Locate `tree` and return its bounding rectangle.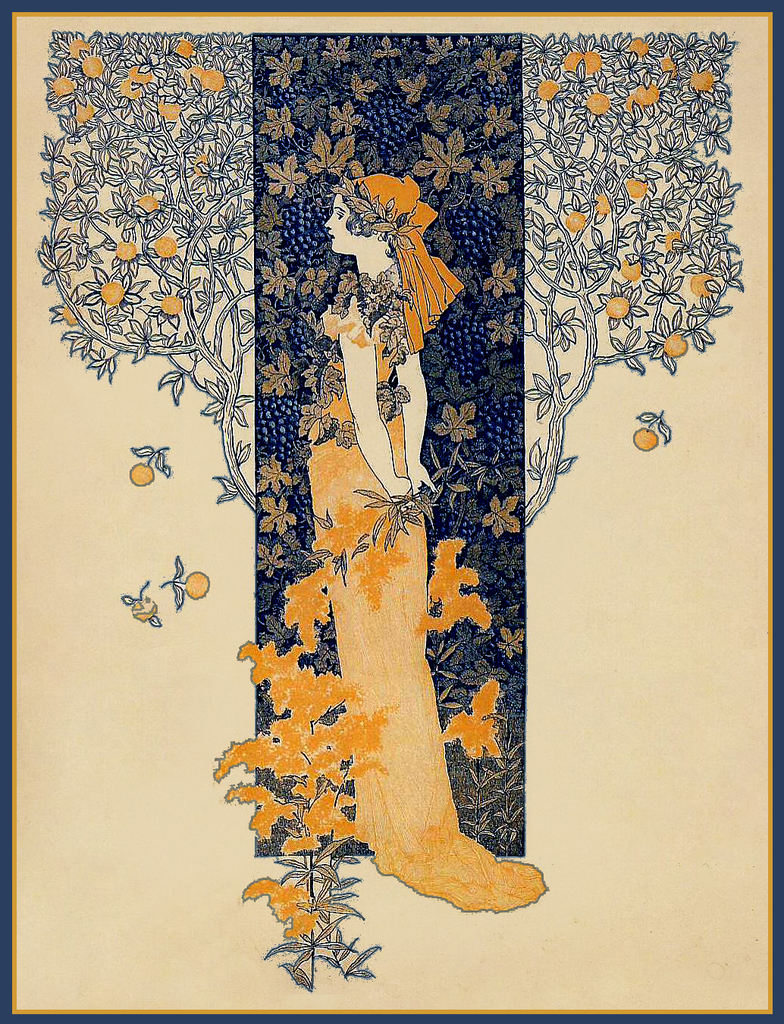
<box>39,32,746,997</box>.
